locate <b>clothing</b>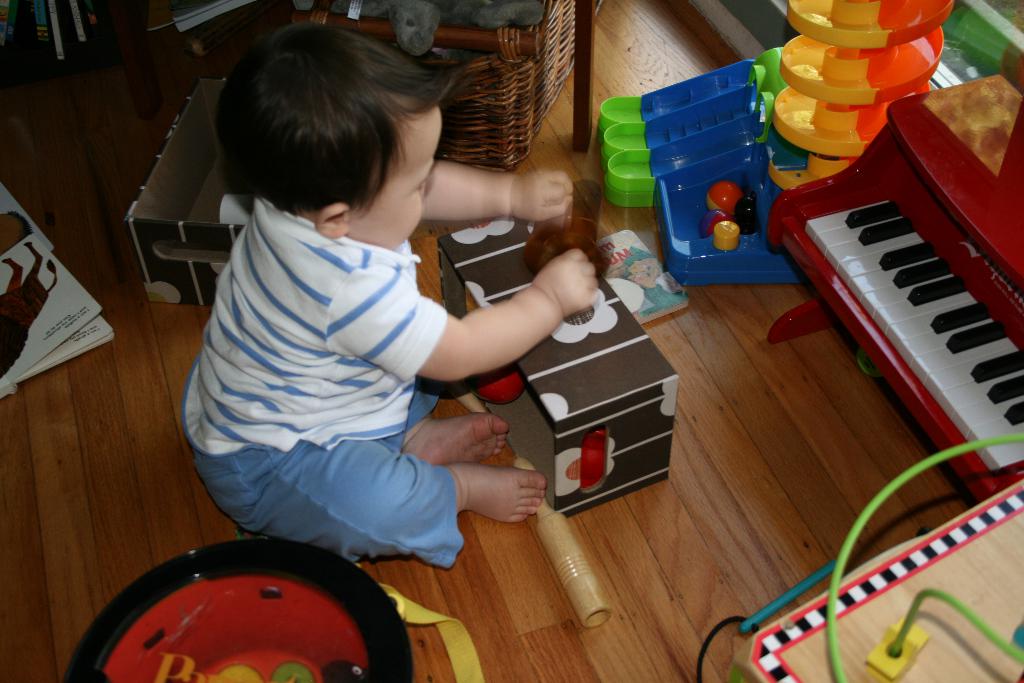
<box>177,199,465,567</box>
